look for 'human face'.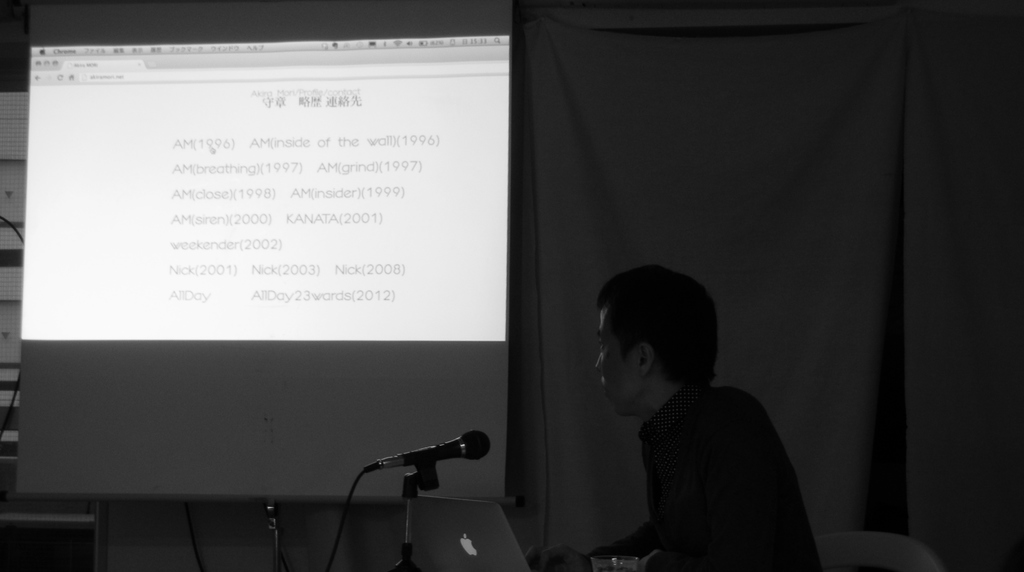
Found: {"x1": 590, "y1": 304, "x2": 641, "y2": 420}.
